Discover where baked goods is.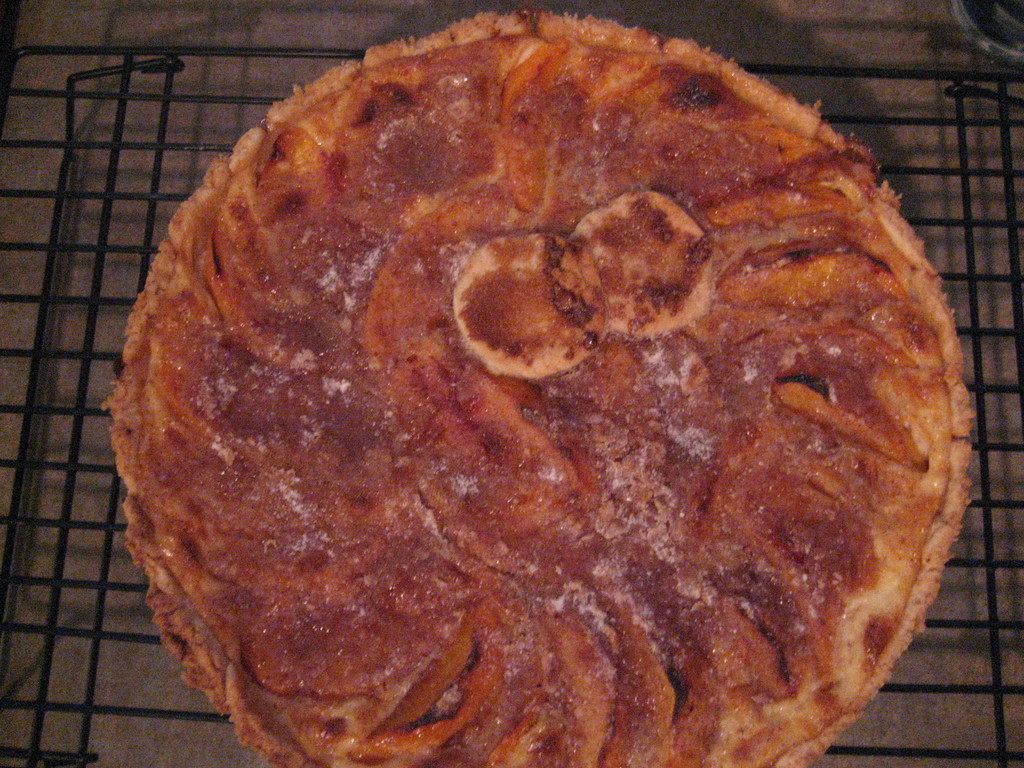
Discovered at pyautogui.locateOnScreen(99, 7, 973, 767).
